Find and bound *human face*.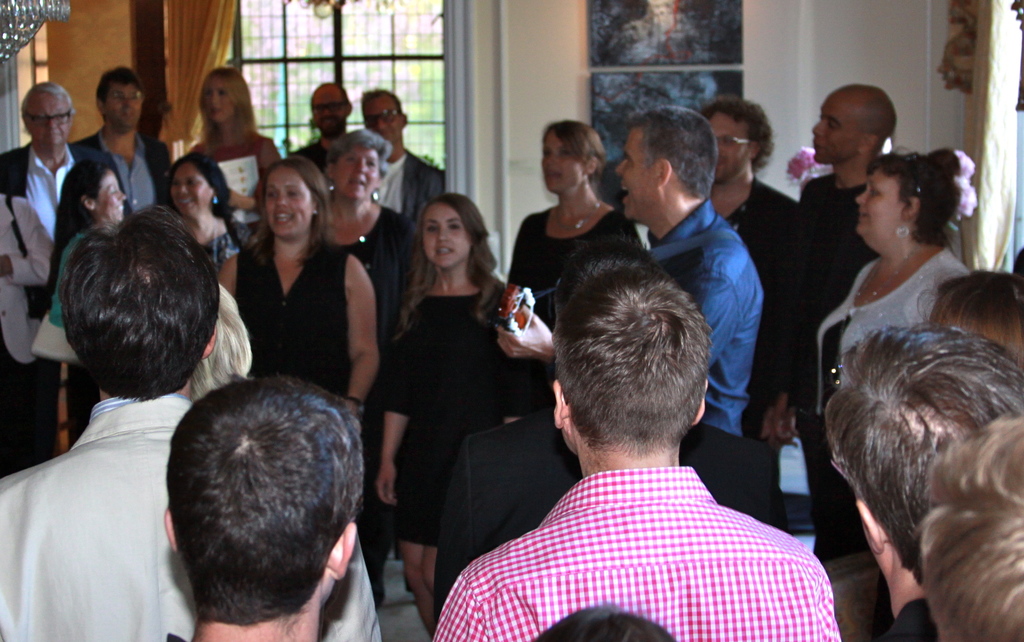
Bound: <box>366,95,401,137</box>.
